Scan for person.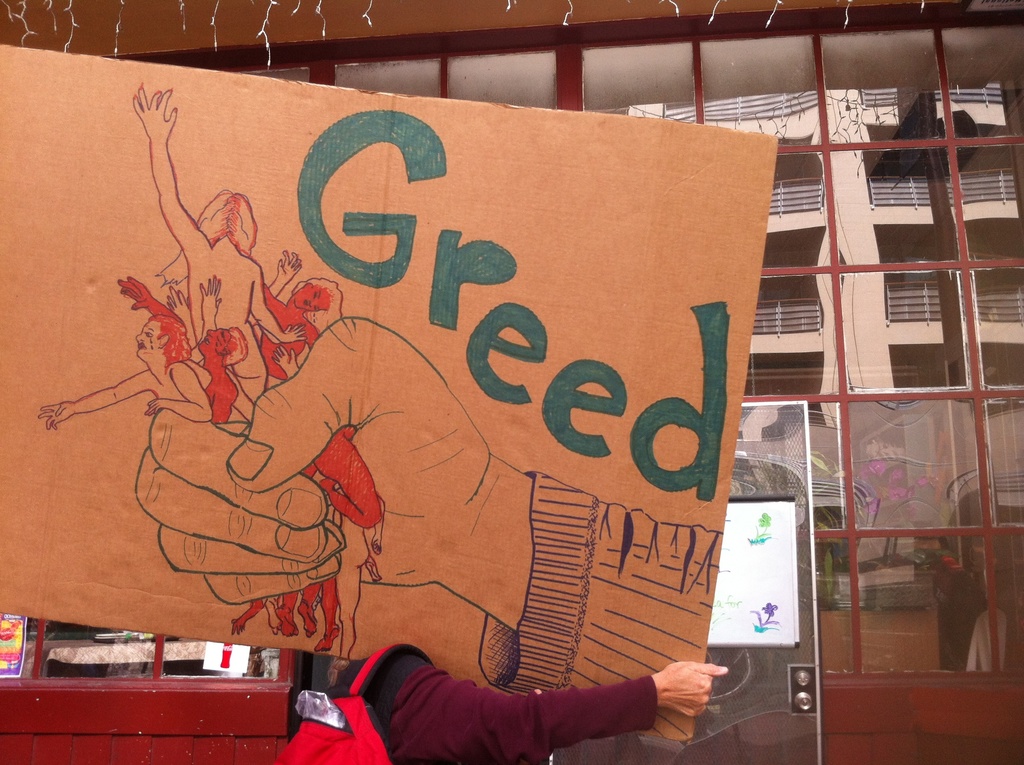
Scan result: 321/640/729/764.
